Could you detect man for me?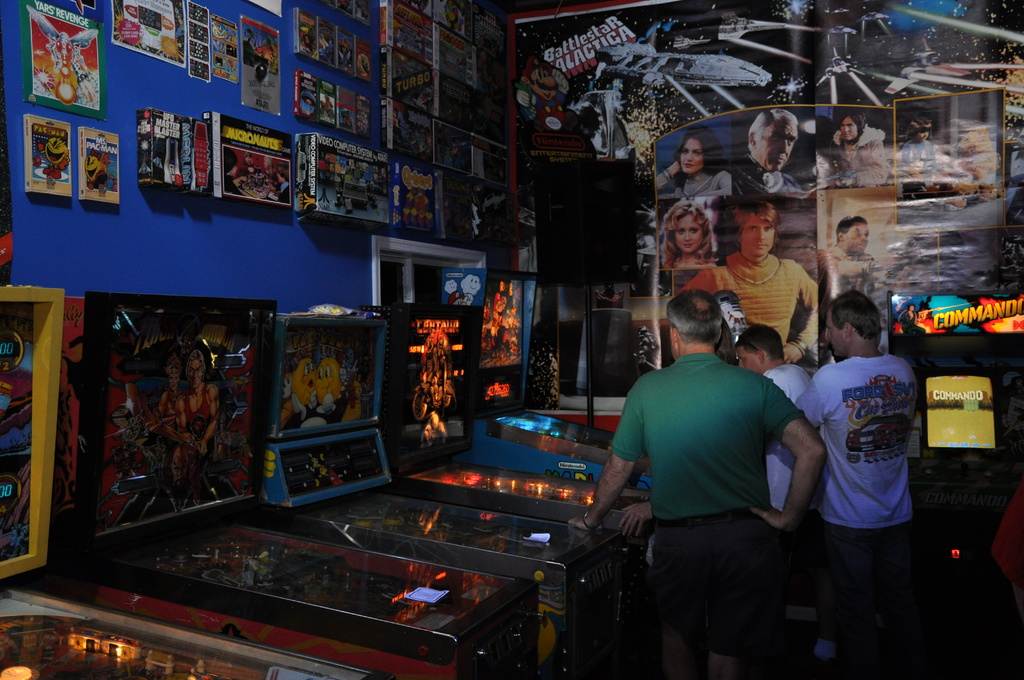
Detection result: select_region(829, 113, 886, 184).
